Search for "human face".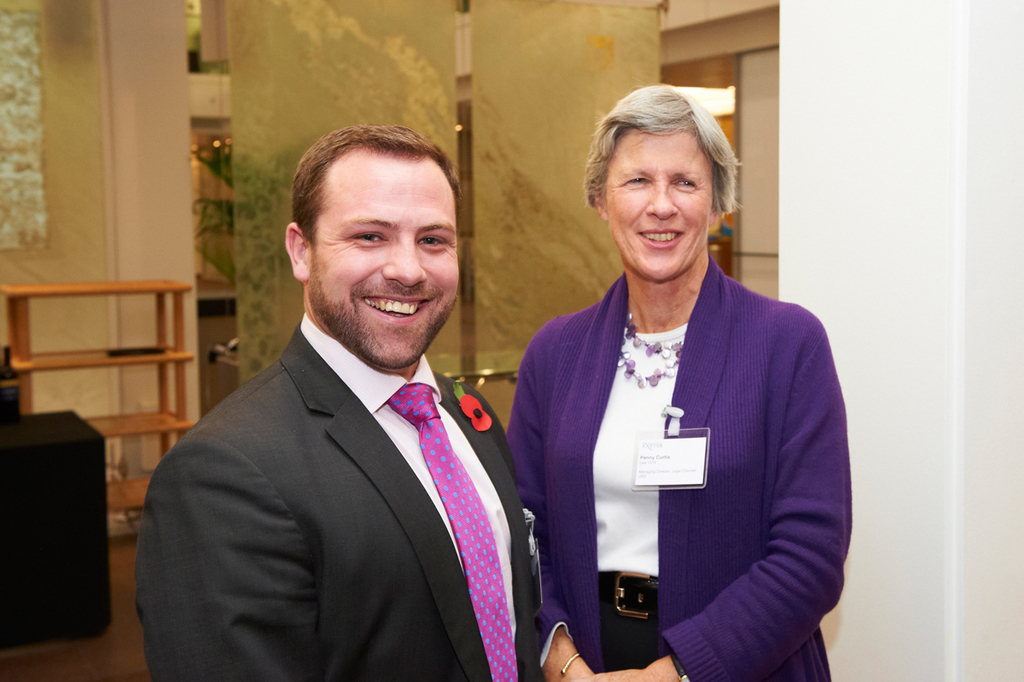
Found at [left=307, top=149, right=459, bottom=368].
